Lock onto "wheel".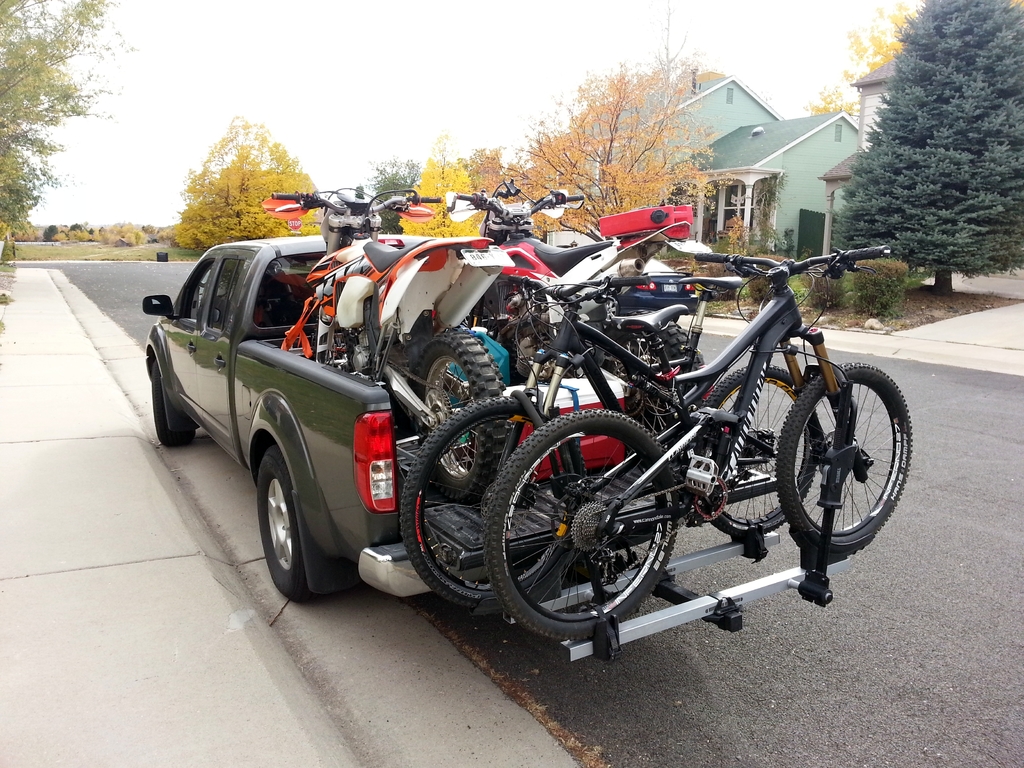
Locked: locate(771, 360, 916, 565).
